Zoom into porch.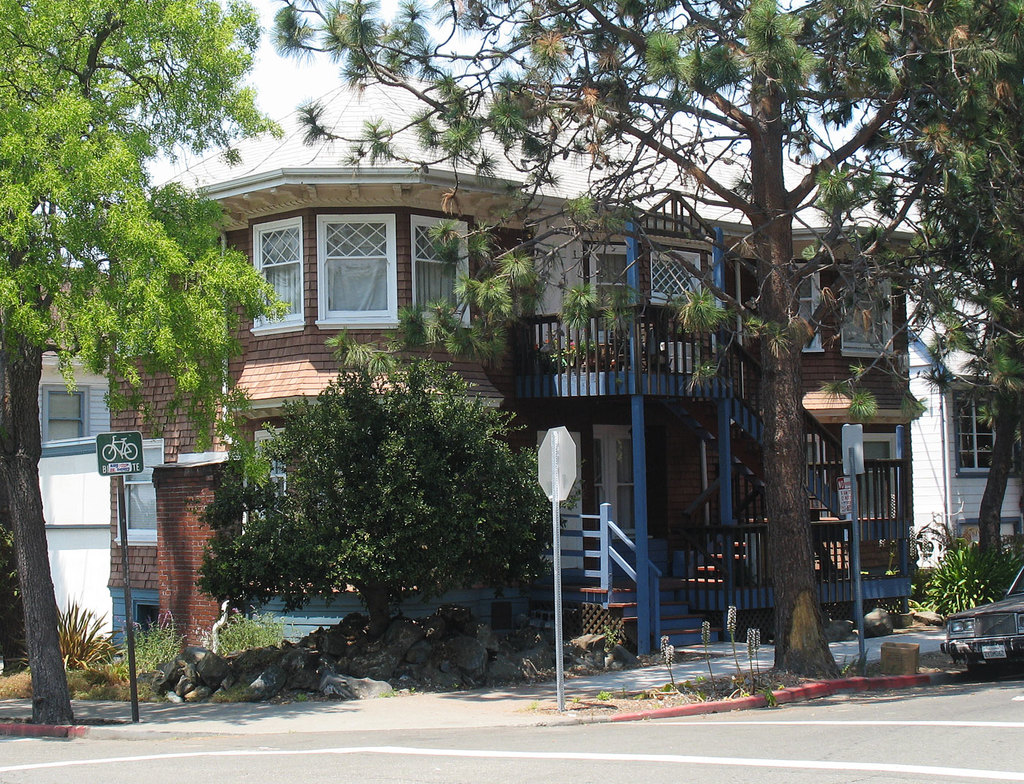
Zoom target: locate(565, 489, 911, 636).
